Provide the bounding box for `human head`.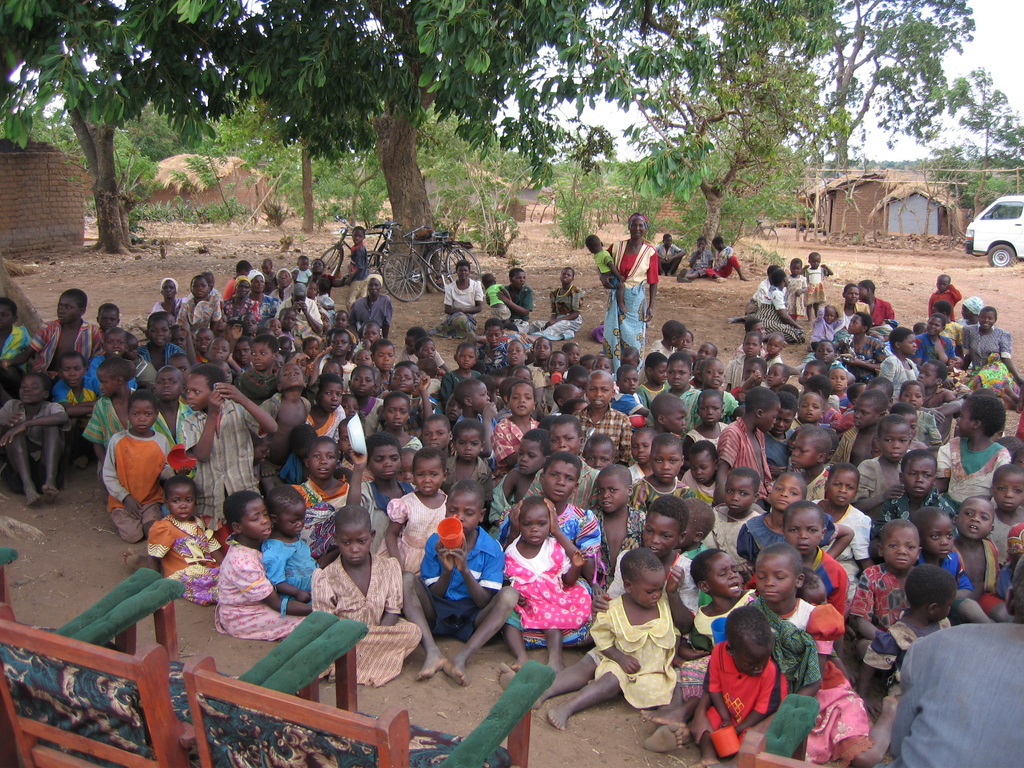
<box>305,438,339,477</box>.
